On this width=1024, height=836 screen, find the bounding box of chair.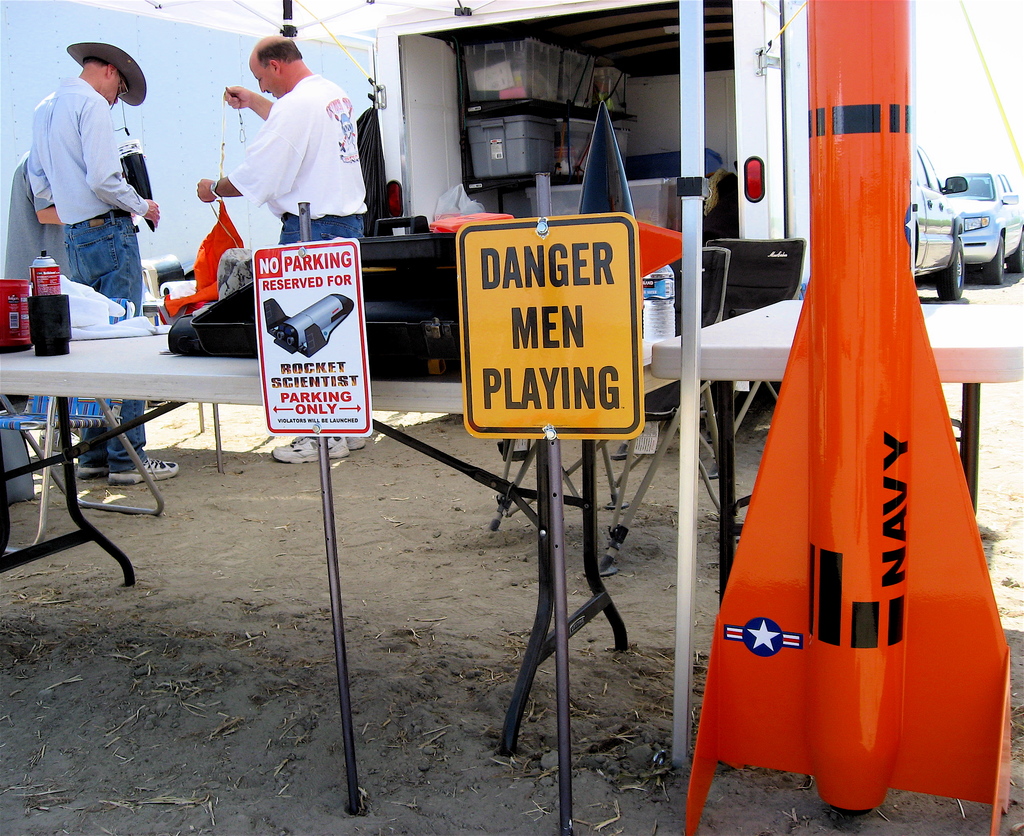
Bounding box: pyautogui.locateOnScreen(492, 248, 739, 572).
